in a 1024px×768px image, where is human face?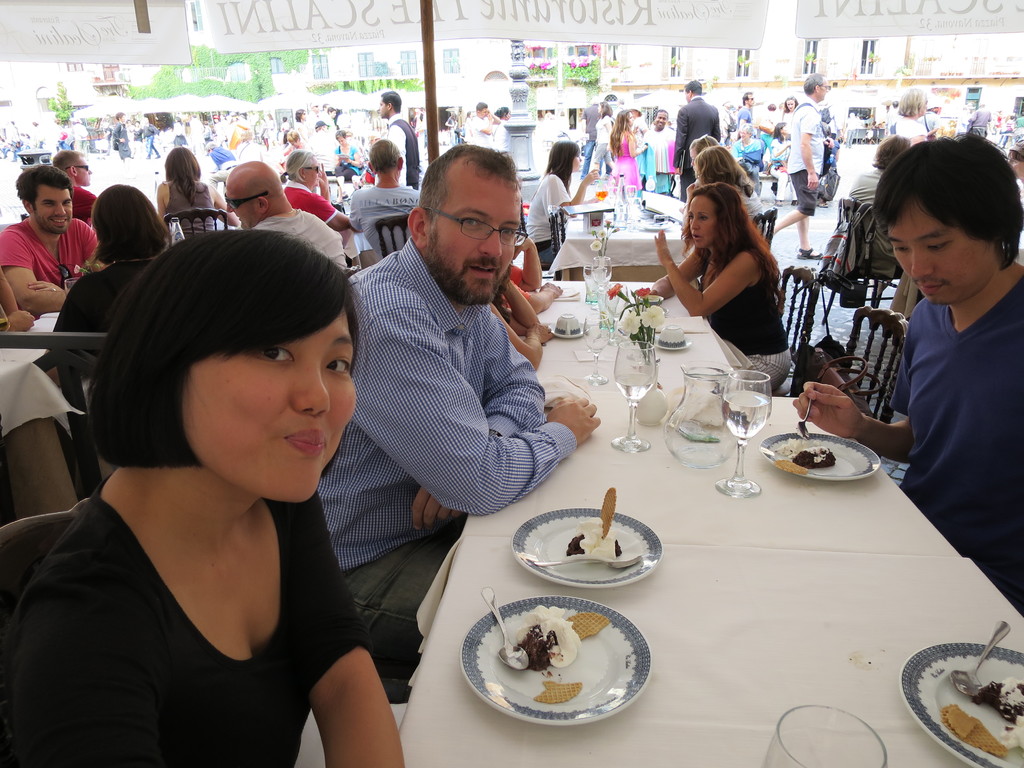
box=[80, 155, 96, 188].
